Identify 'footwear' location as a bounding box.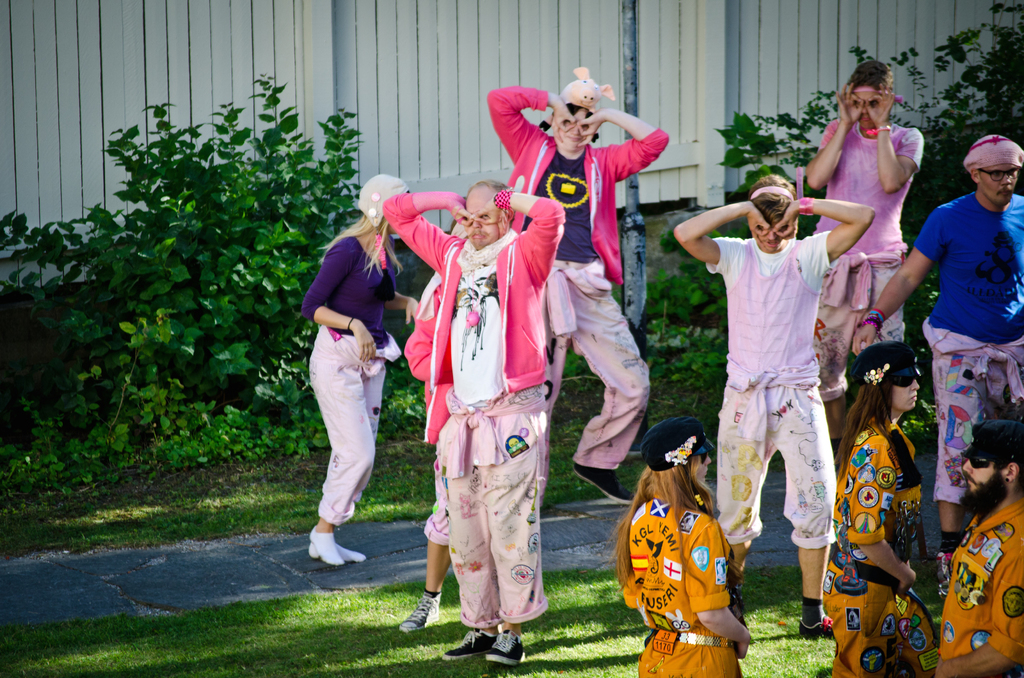
(left=797, top=618, right=837, bottom=643).
